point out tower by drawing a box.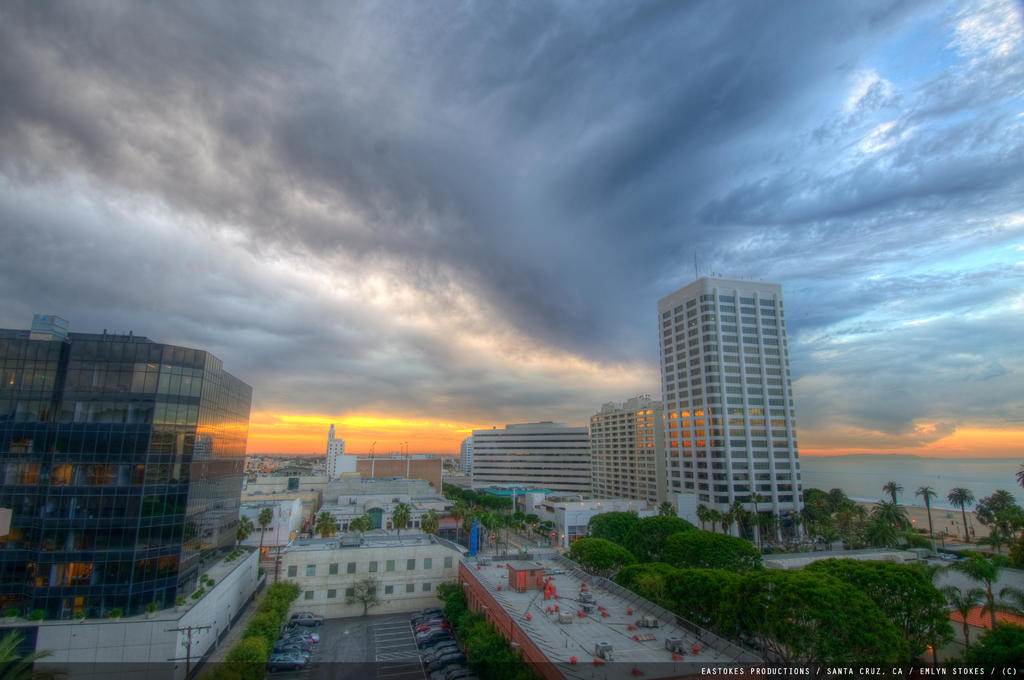
x1=657, y1=276, x2=812, y2=541.
